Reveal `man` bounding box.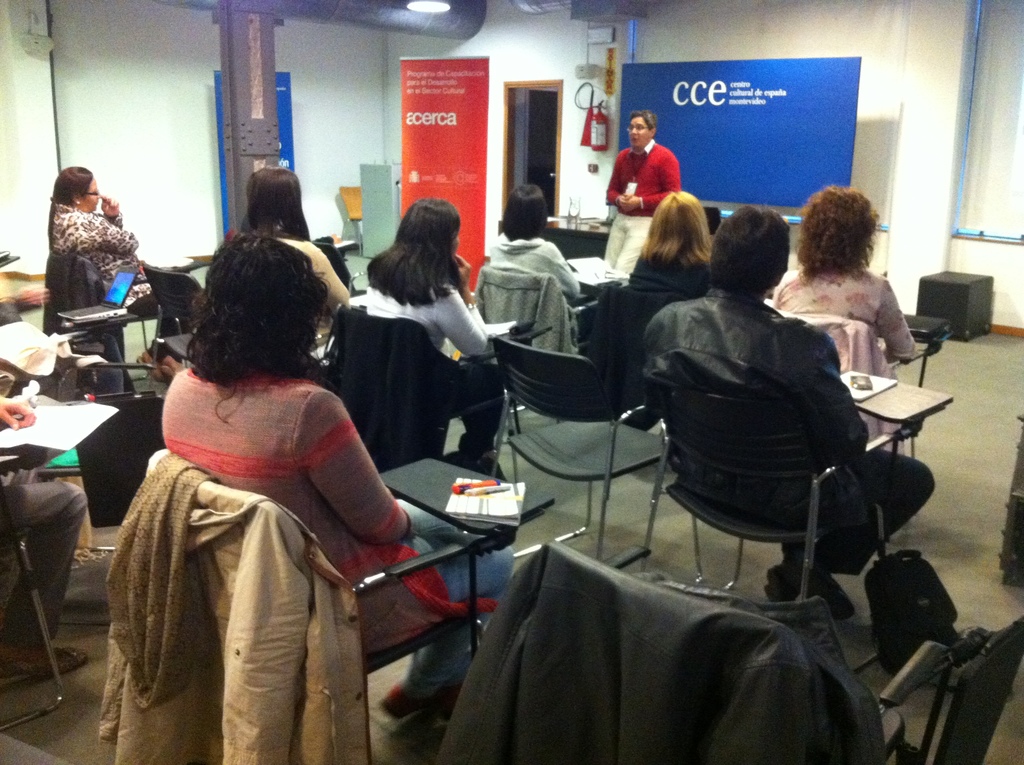
Revealed: select_region(623, 191, 944, 621).
